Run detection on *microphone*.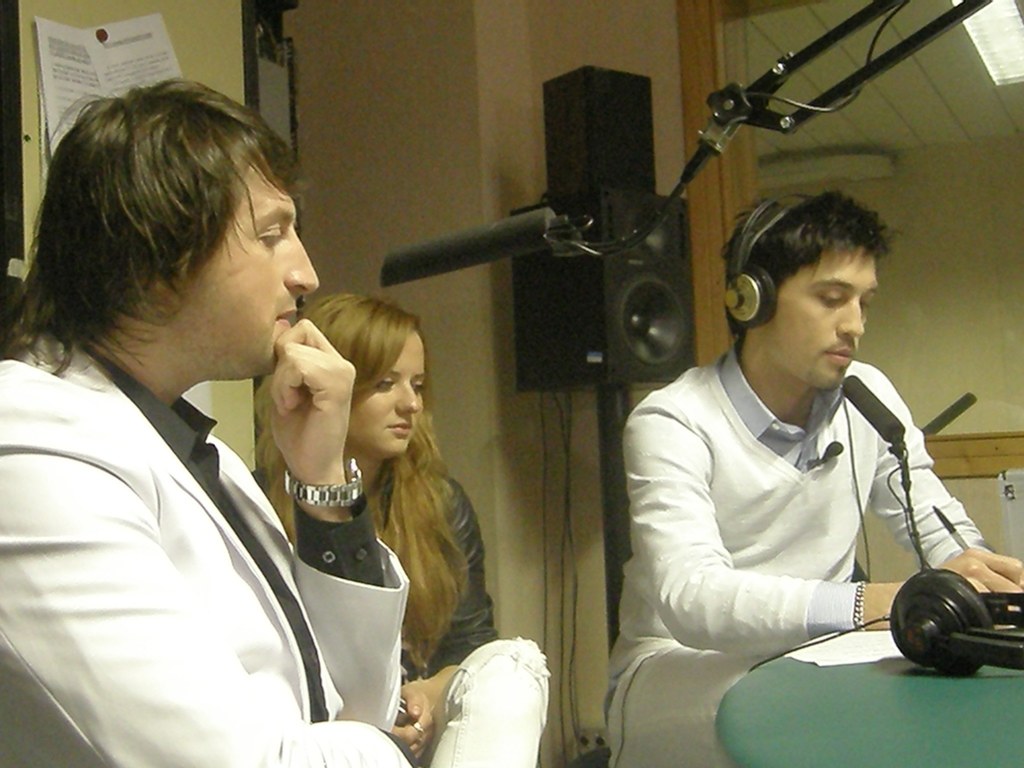
Result: {"left": 838, "top": 374, "right": 906, "bottom": 447}.
